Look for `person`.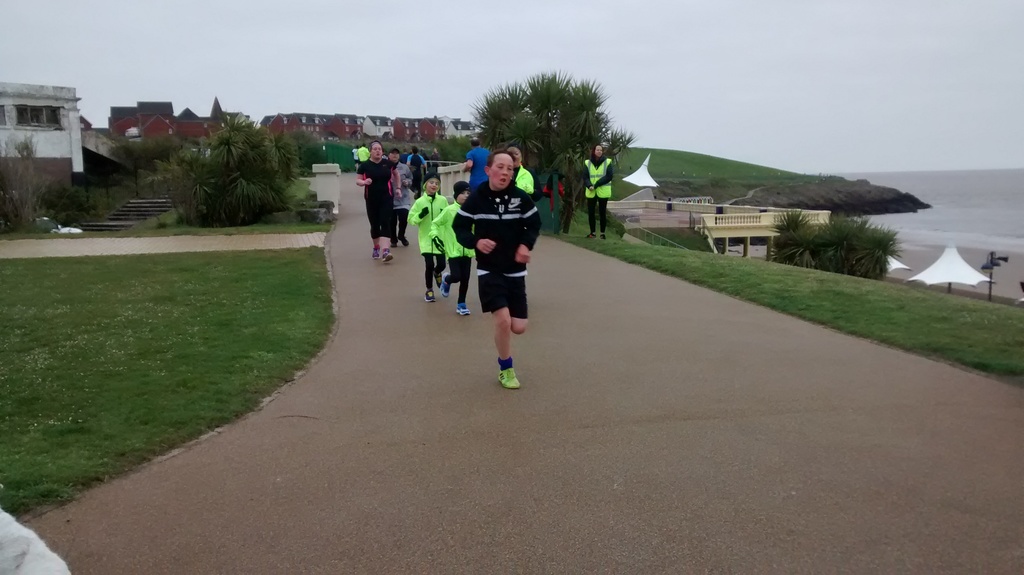
Found: (x1=411, y1=177, x2=456, y2=308).
